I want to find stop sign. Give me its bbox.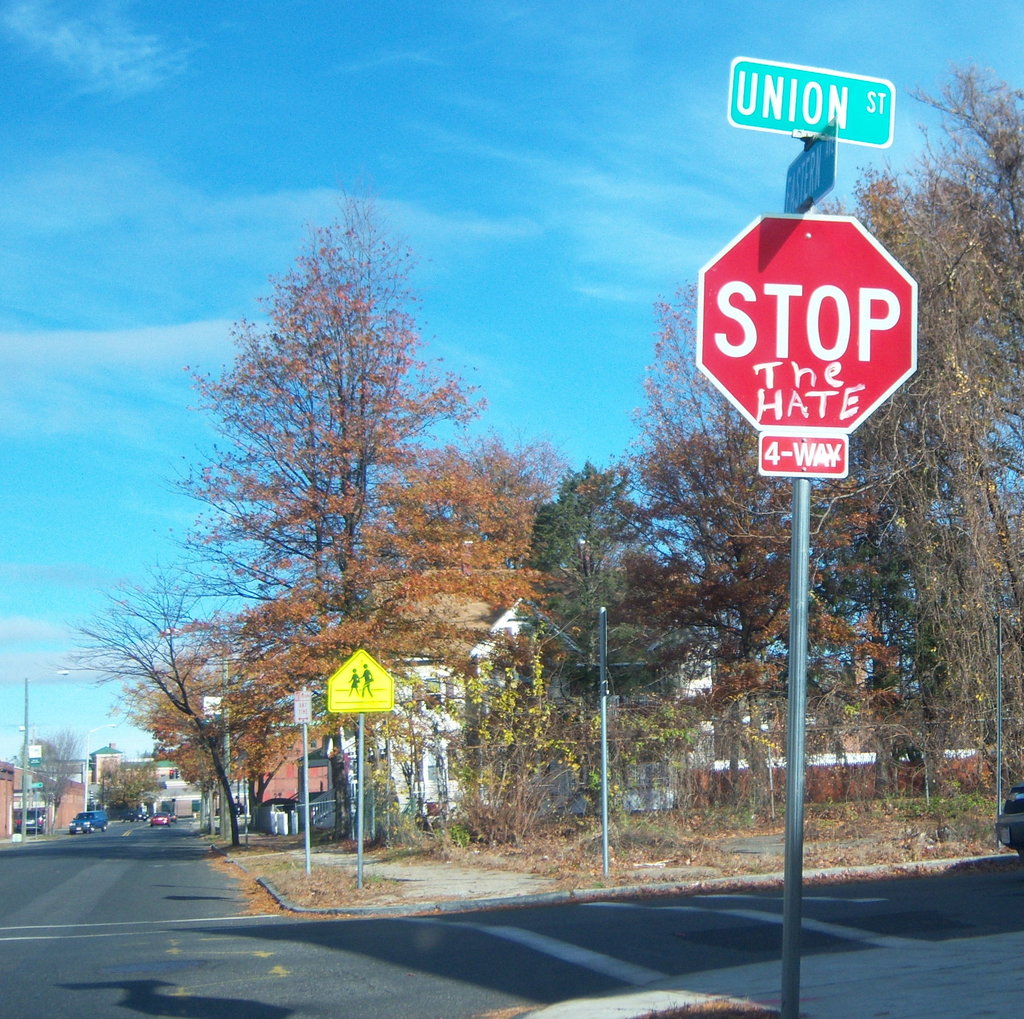
(694,211,920,434).
